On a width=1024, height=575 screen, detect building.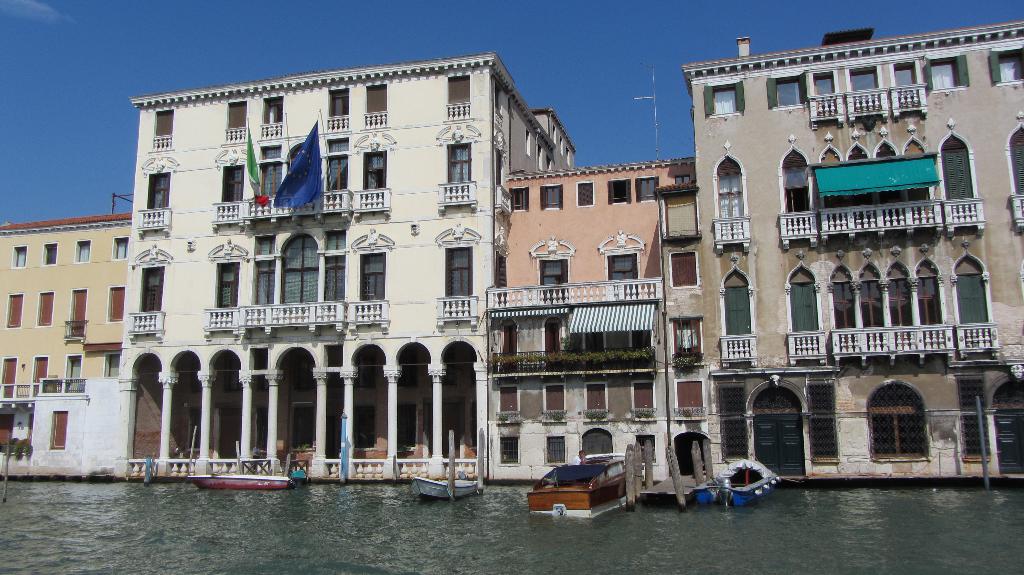
bbox=(0, 213, 132, 479).
